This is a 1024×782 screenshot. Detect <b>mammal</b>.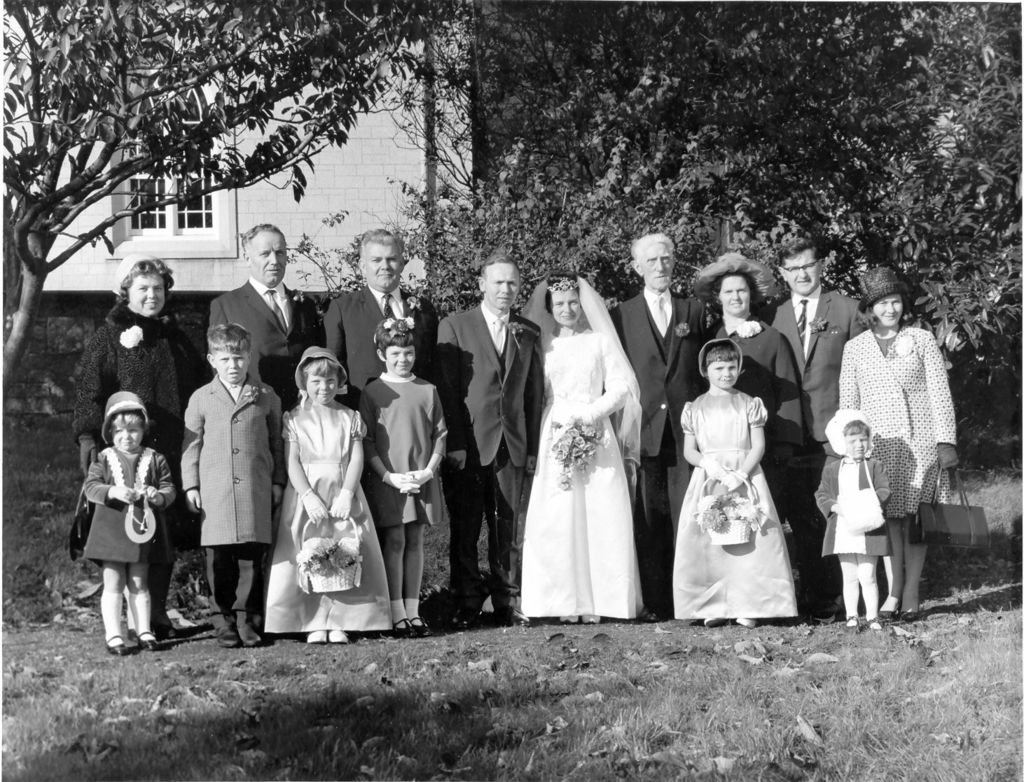
693 244 802 589.
